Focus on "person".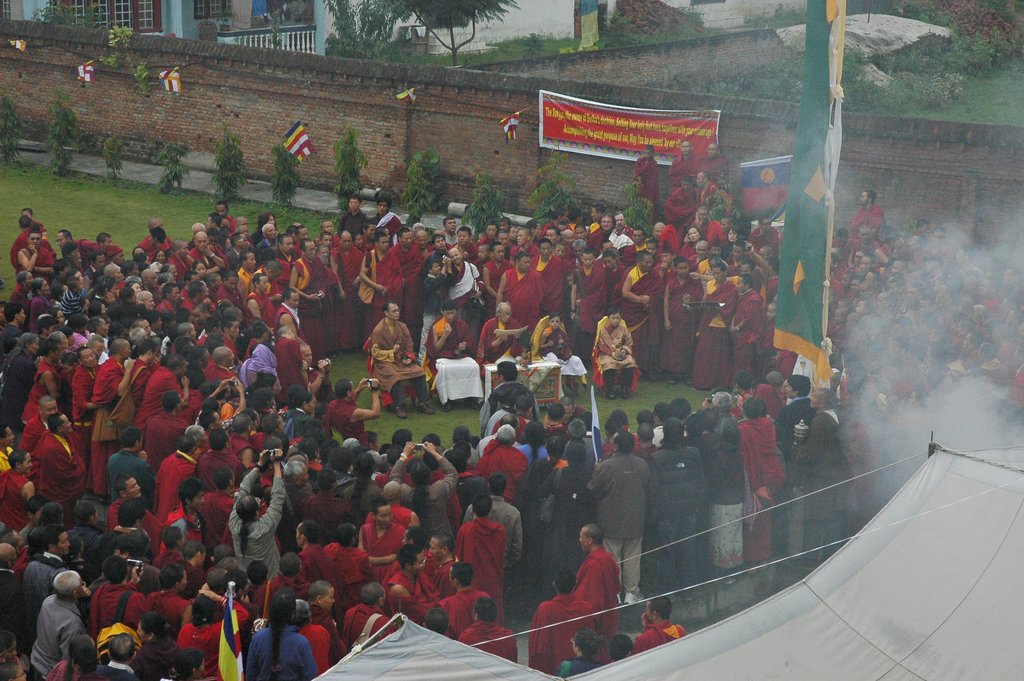
Focused at [738,395,783,578].
